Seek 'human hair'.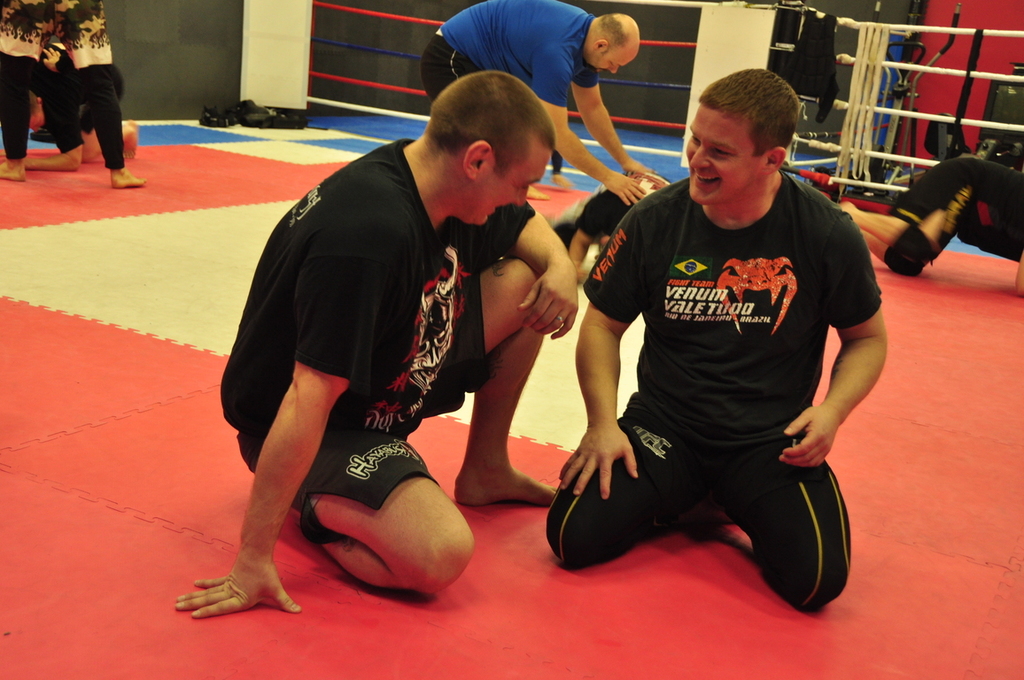
{"left": 593, "top": 12, "right": 632, "bottom": 49}.
